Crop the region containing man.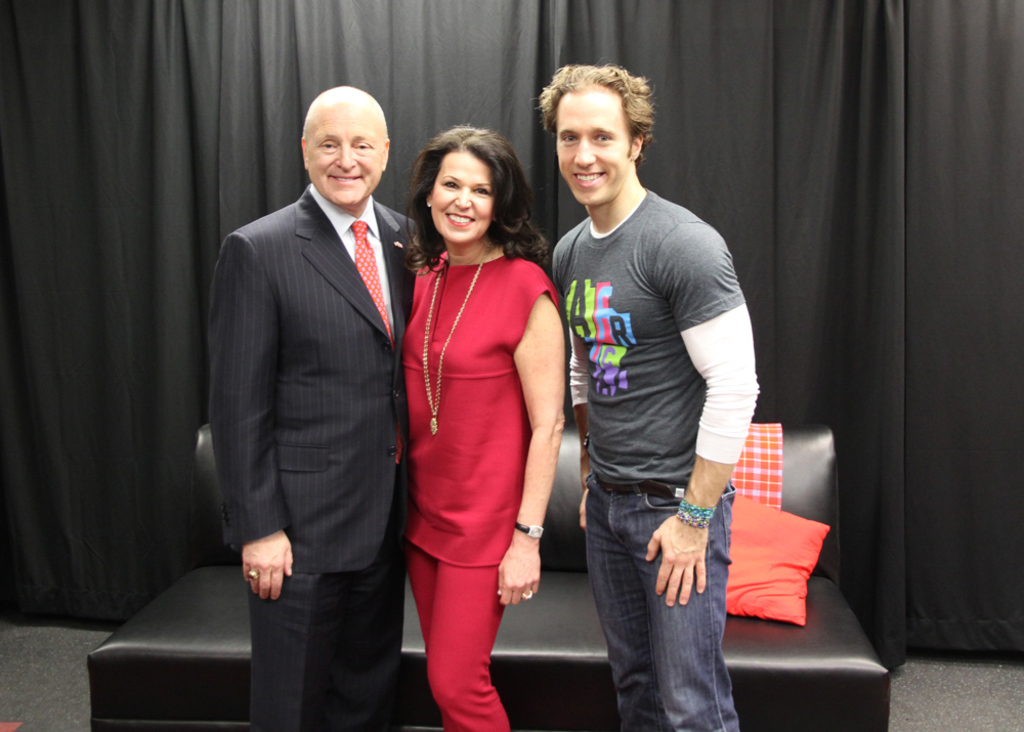
Crop region: [x1=526, y1=61, x2=766, y2=731].
